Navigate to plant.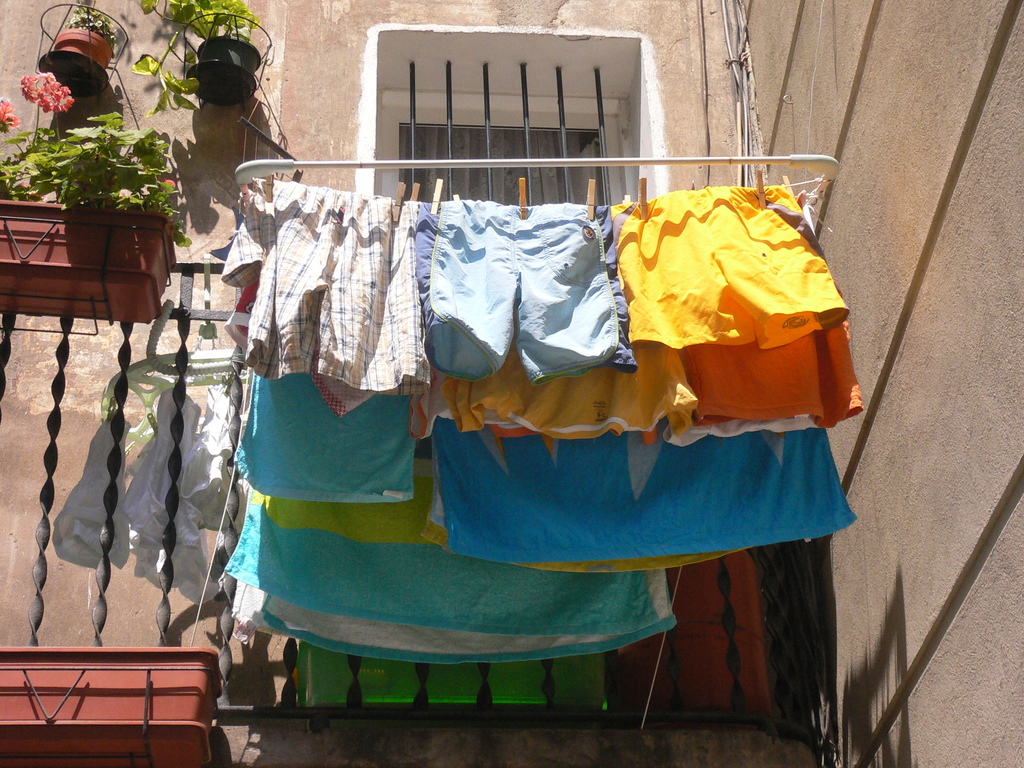
Navigation target: 63:0:125:50.
